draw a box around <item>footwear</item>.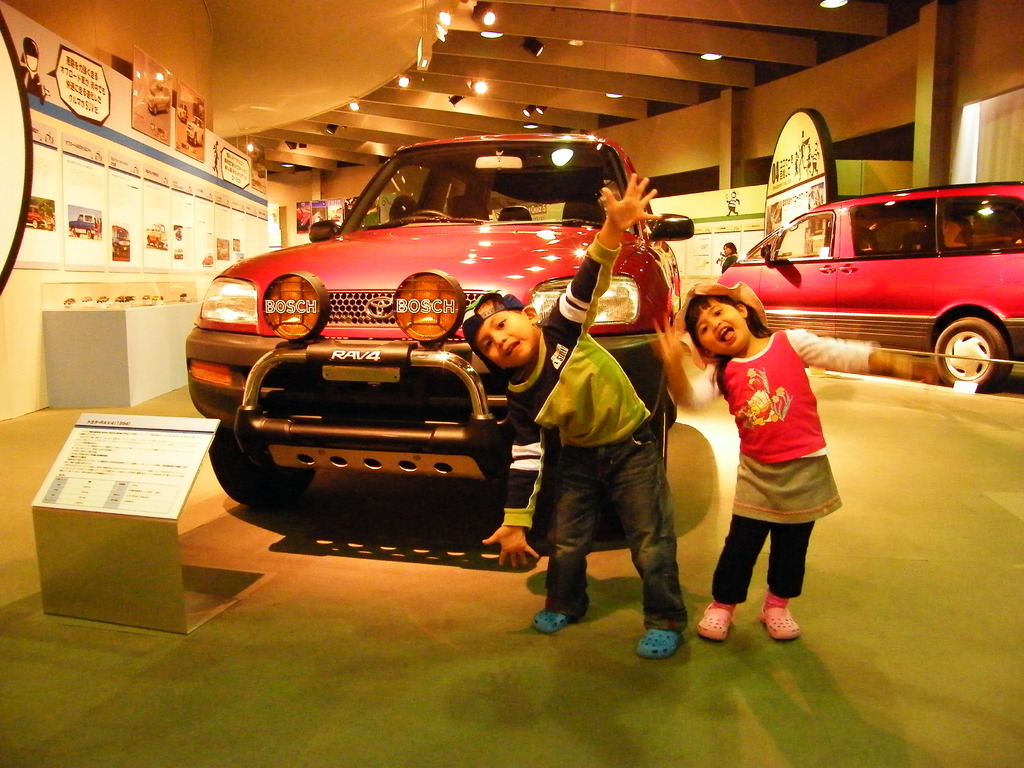
<box>639,588,705,676</box>.
